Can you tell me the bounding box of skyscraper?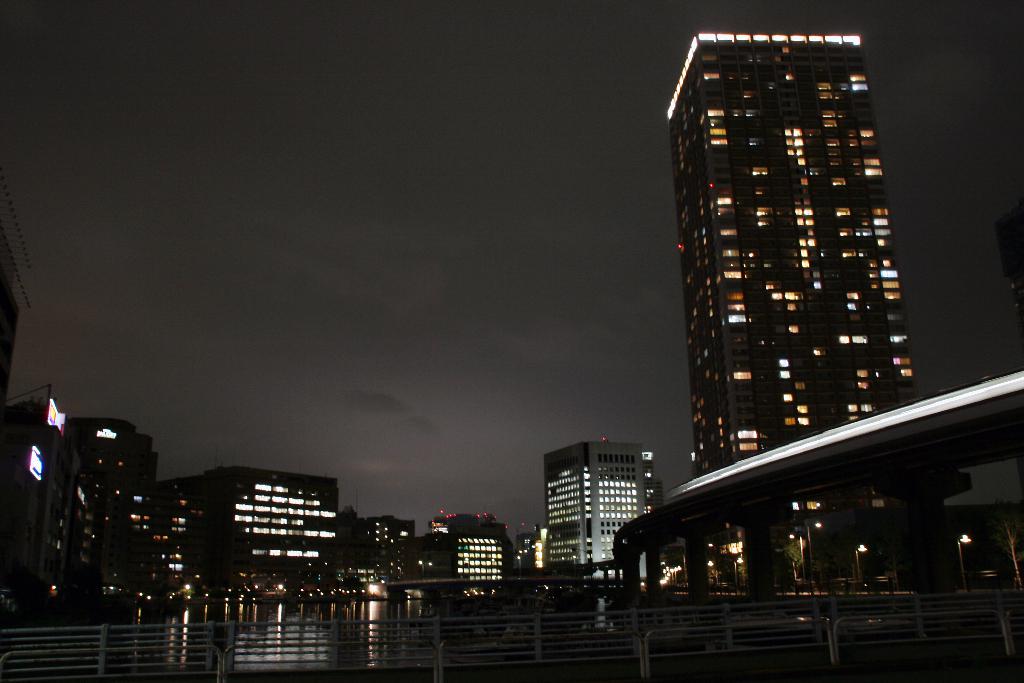
x1=689 y1=31 x2=913 y2=583.
